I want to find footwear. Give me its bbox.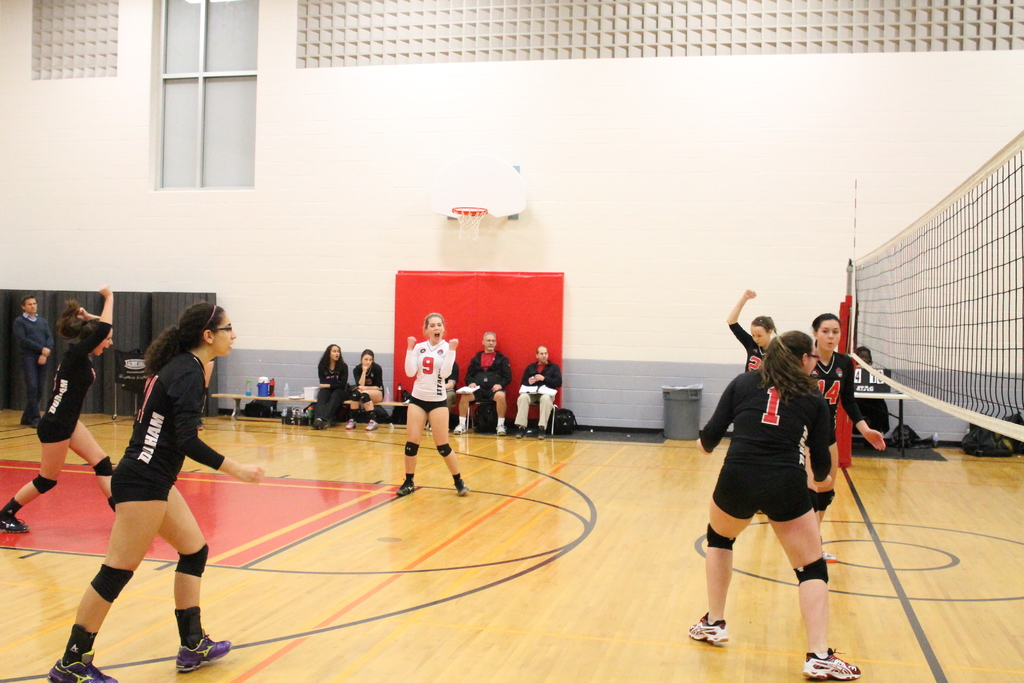
[x1=689, y1=609, x2=727, y2=646].
